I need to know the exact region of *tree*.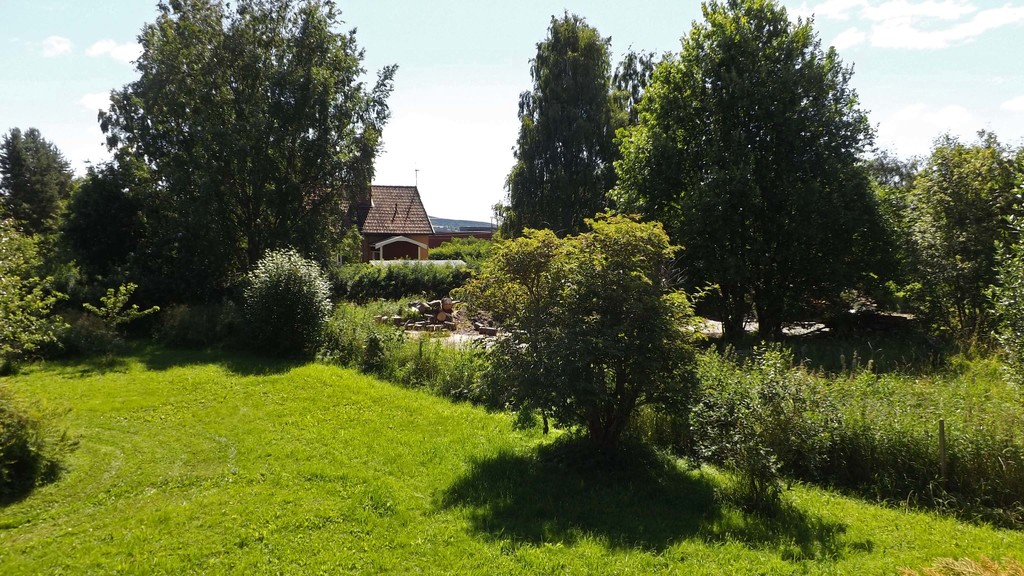
Region: {"x1": 60, "y1": 156, "x2": 170, "y2": 335}.
